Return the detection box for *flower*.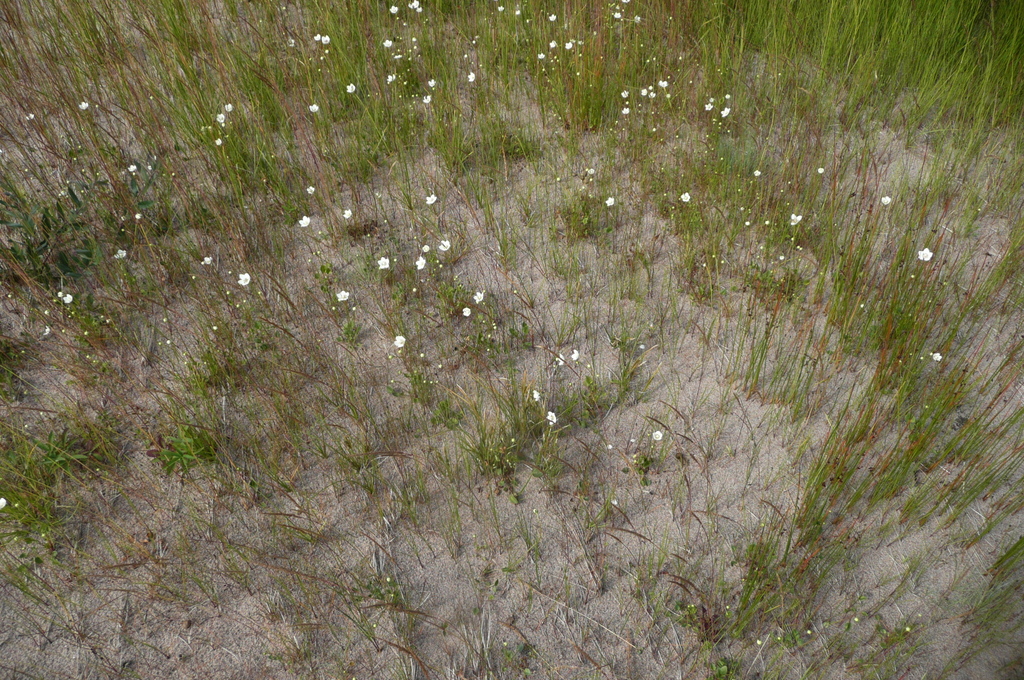
201,255,214,264.
